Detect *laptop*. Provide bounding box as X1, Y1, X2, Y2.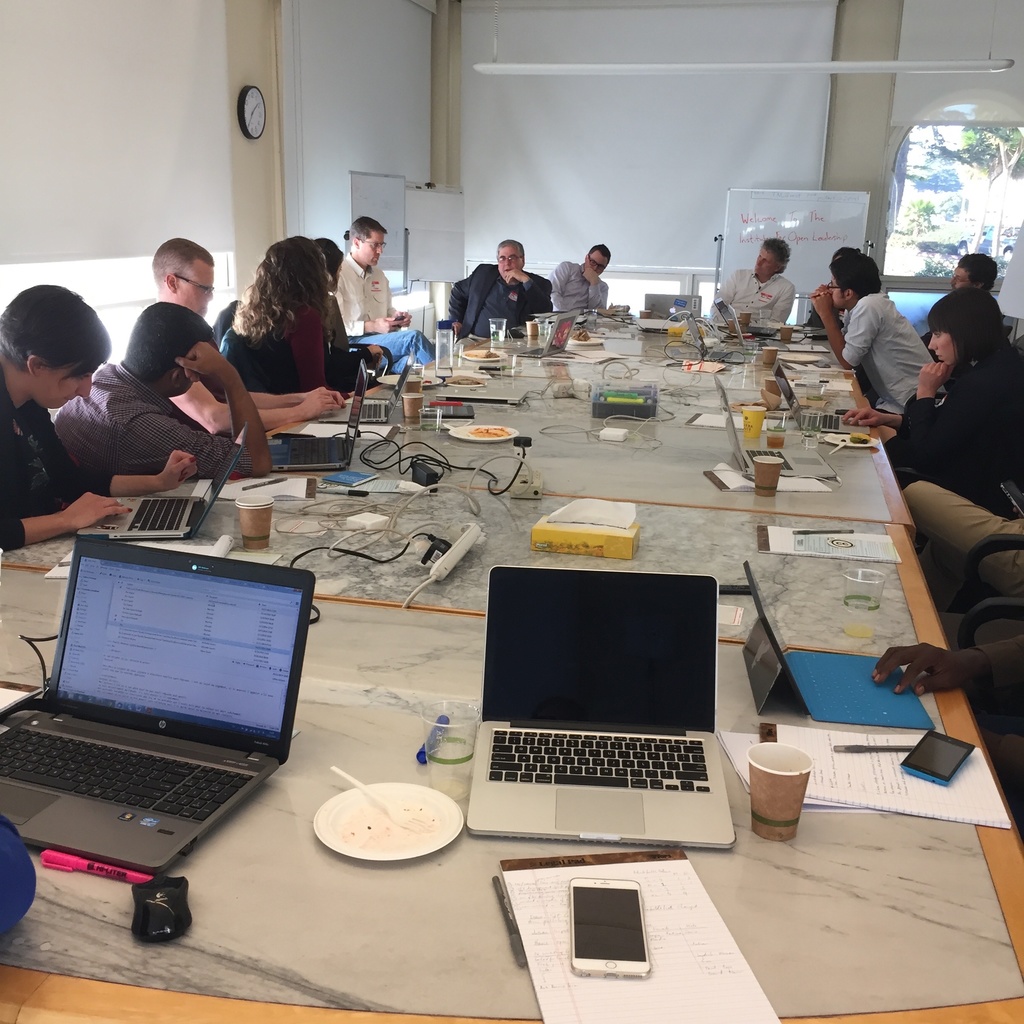
714, 376, 835, 476.
